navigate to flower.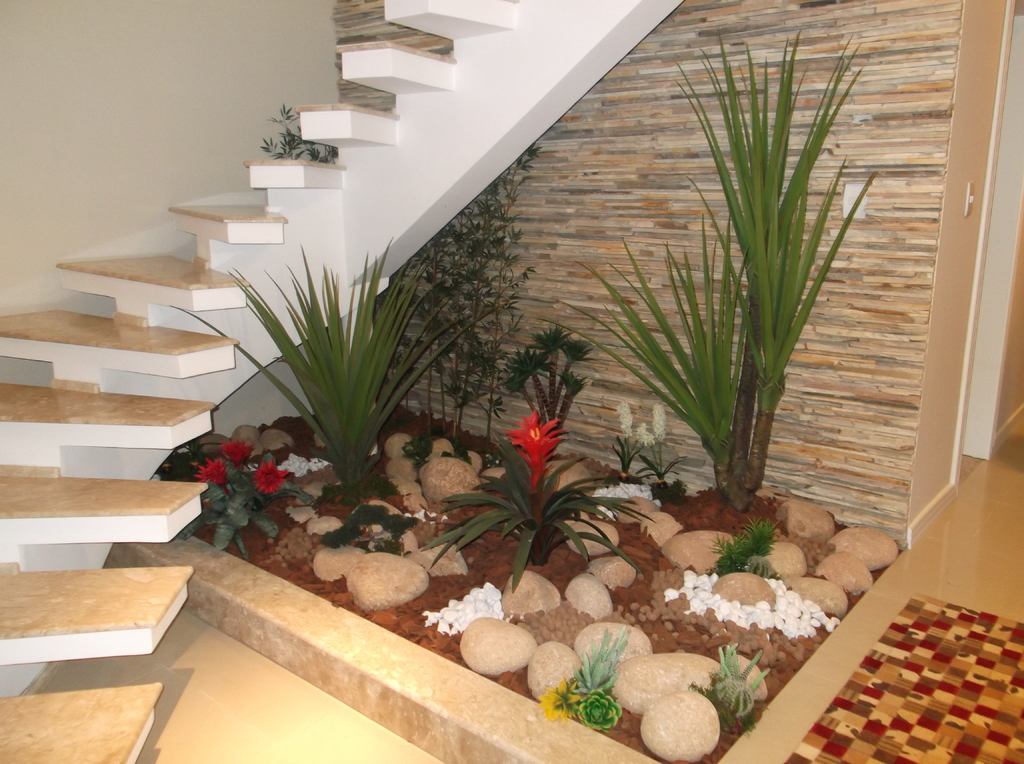
Navigation target: [252,453,286,494].
